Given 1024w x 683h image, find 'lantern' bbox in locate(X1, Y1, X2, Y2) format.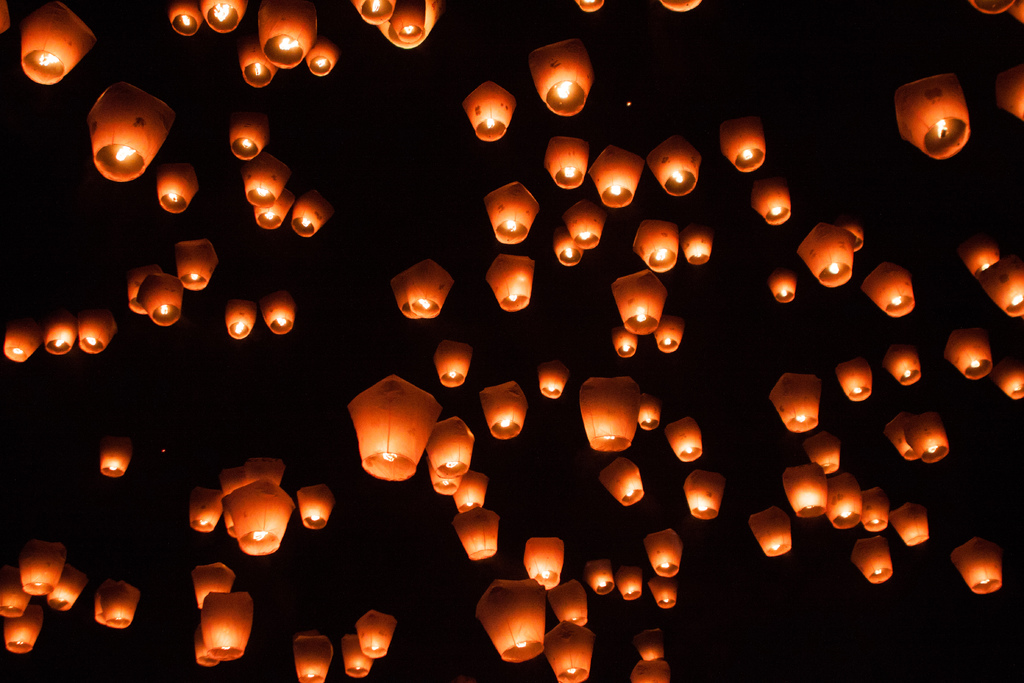
locate(404, 258, 454, 319).
